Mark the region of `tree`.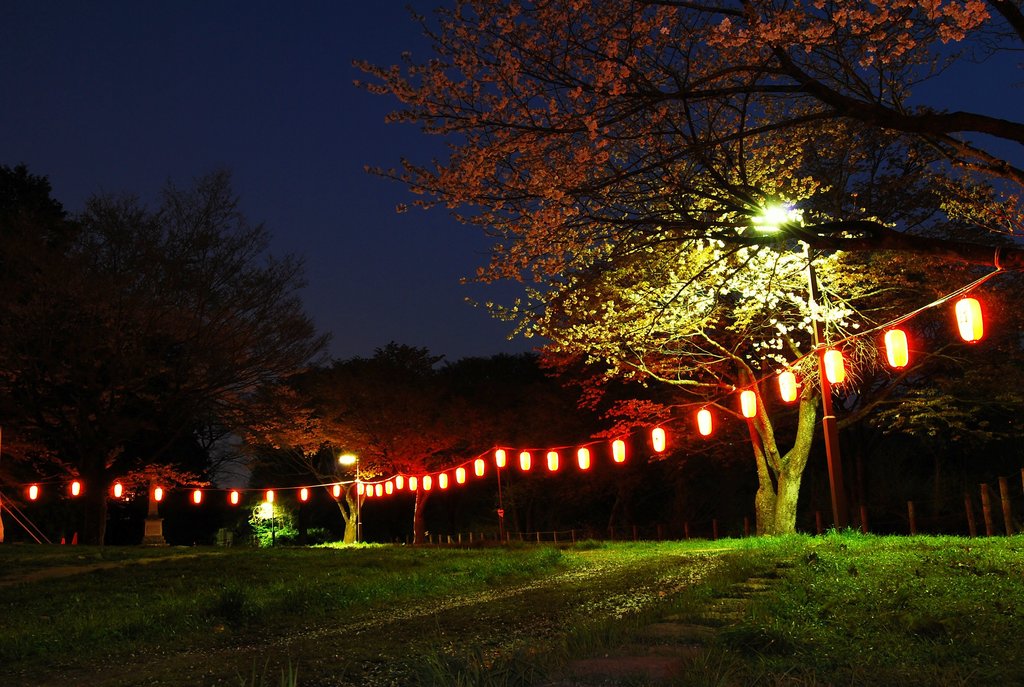
Region: rect(461, 145, 1023, 532).
